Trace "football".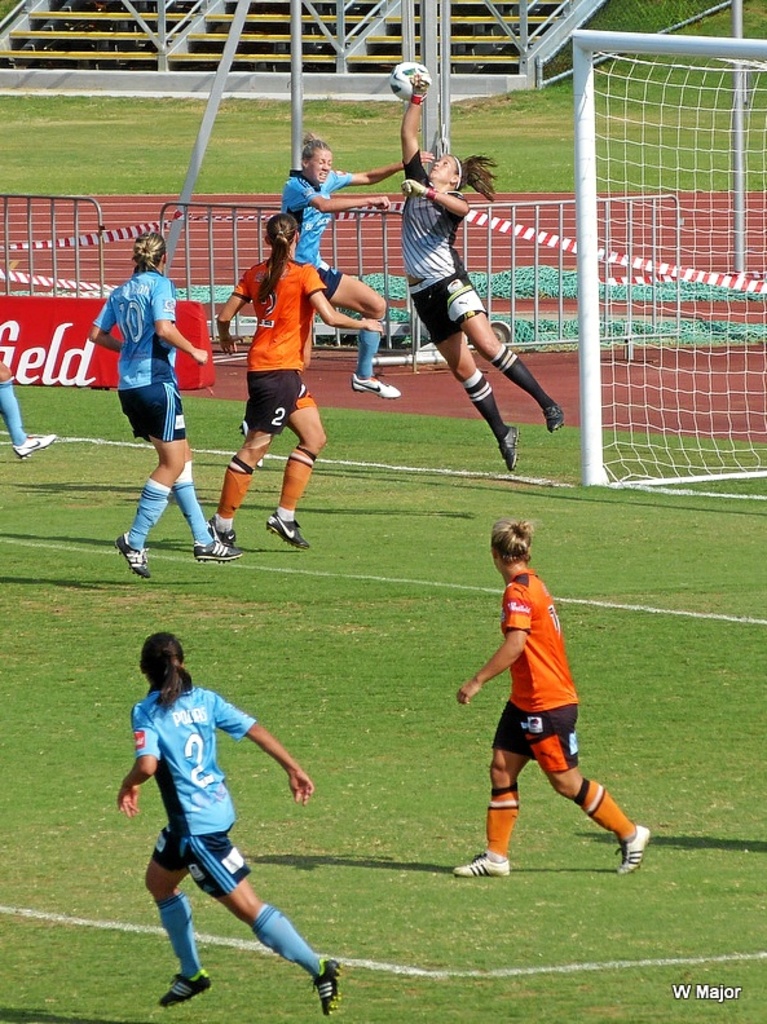
Traced to [388, 54, 435, 103].
